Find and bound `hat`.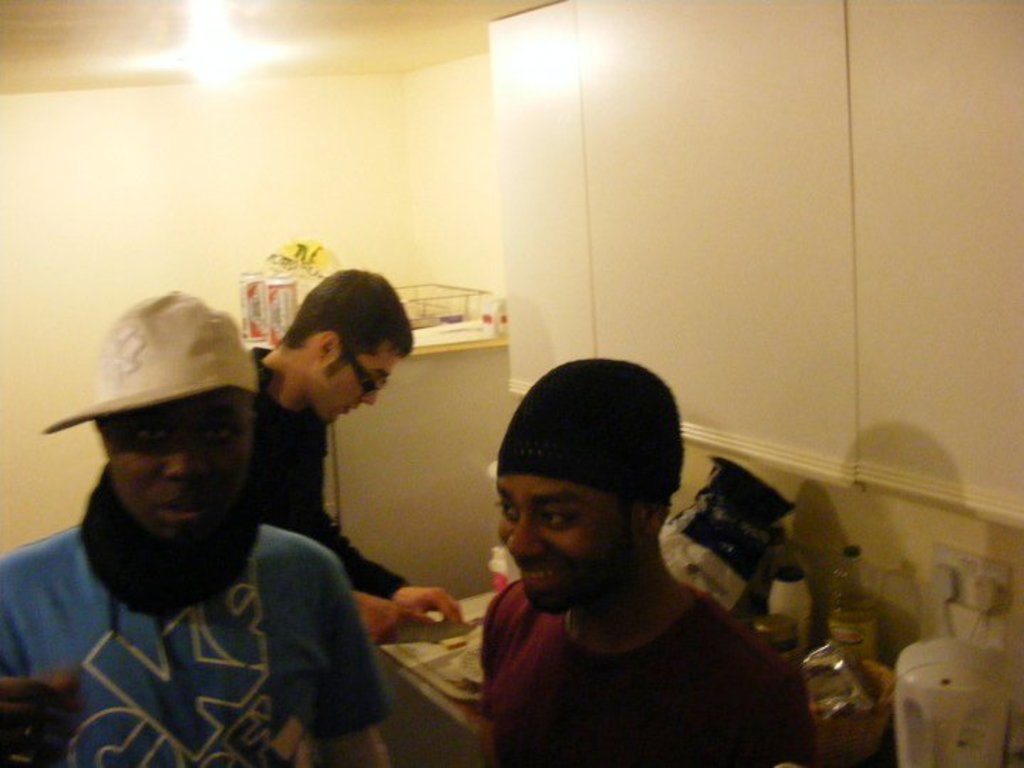
Bound: x1=40, y1=284, x2=262, y2=435.
